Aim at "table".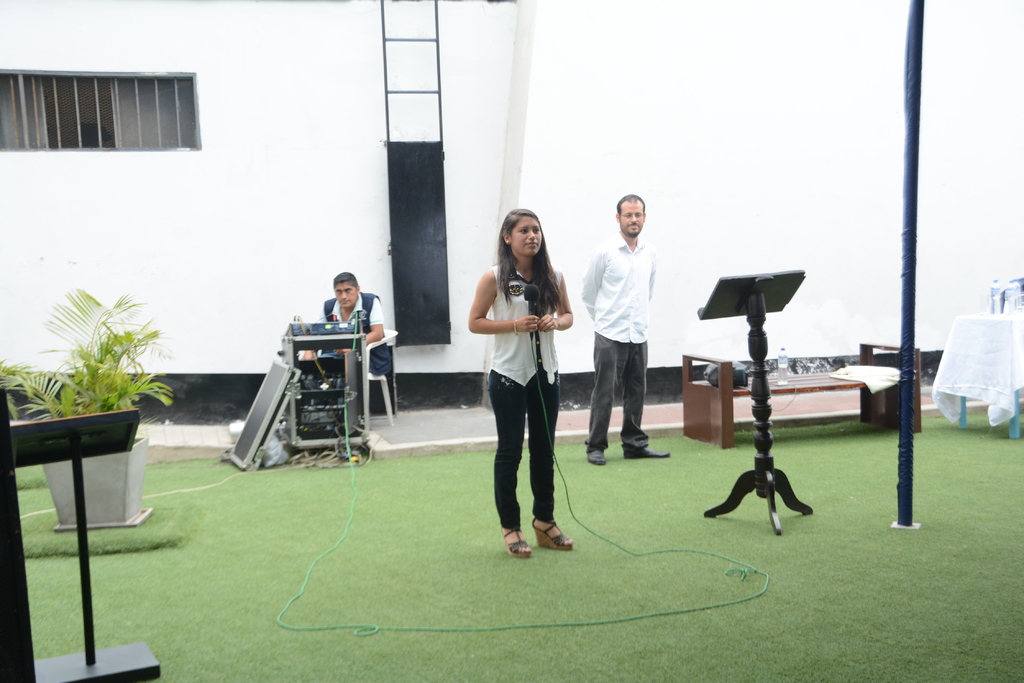
Aimed at box=[270, 330, 376, 451].
